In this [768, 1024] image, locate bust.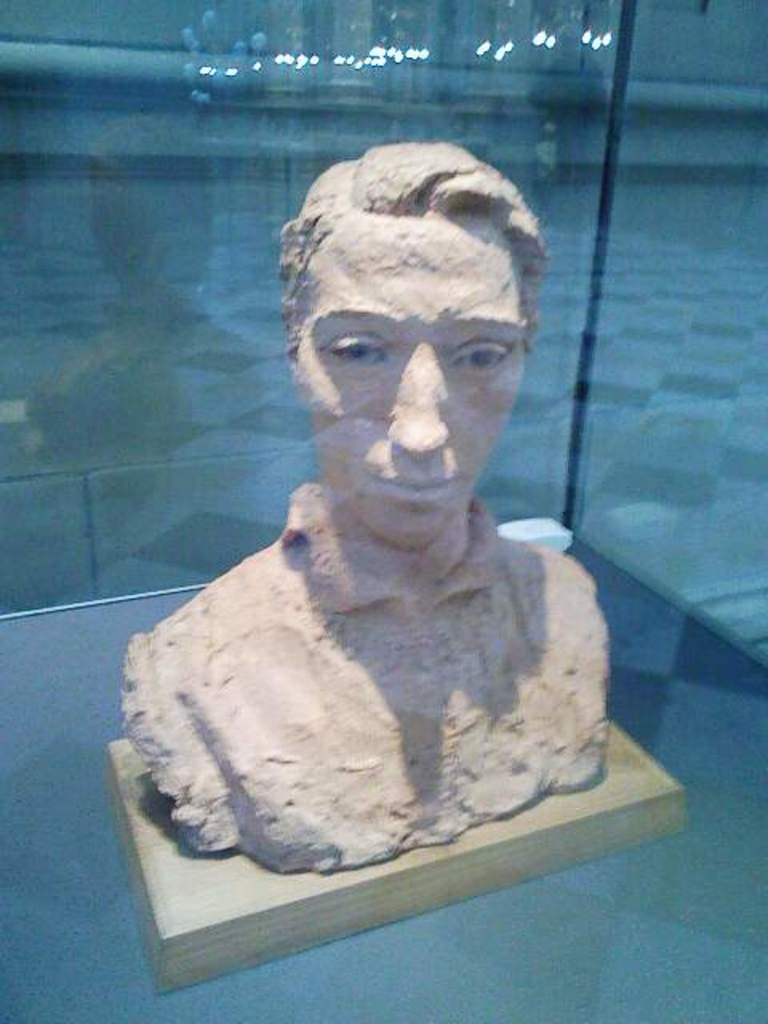
Bounding box: box(118, 139, 610, 875).
